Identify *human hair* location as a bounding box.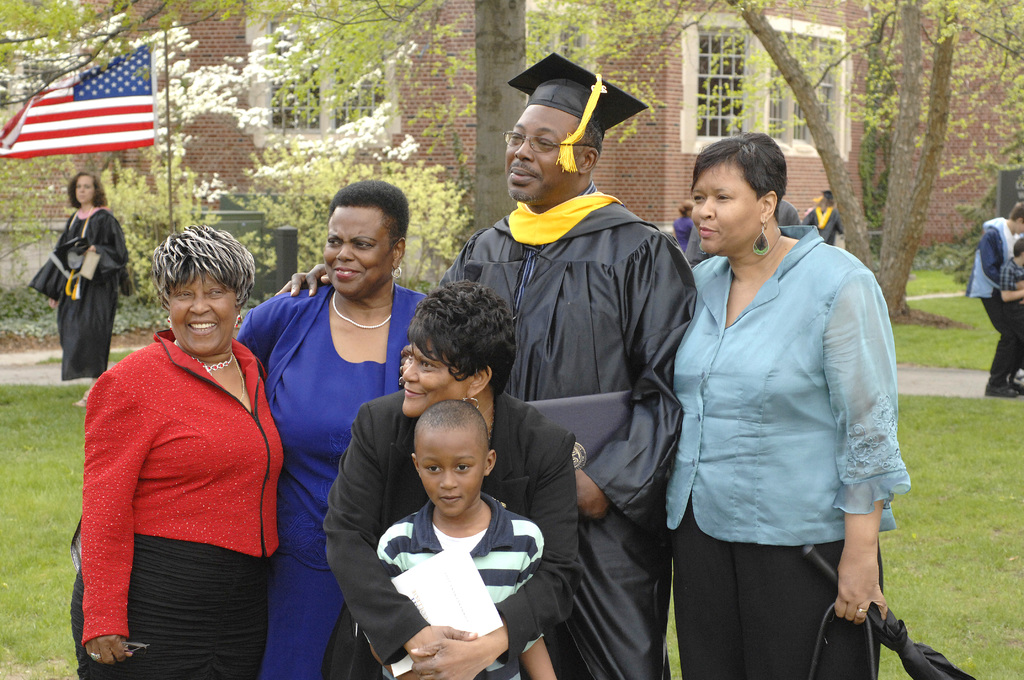
[left=148, top=220, right=257, bottom=314].
